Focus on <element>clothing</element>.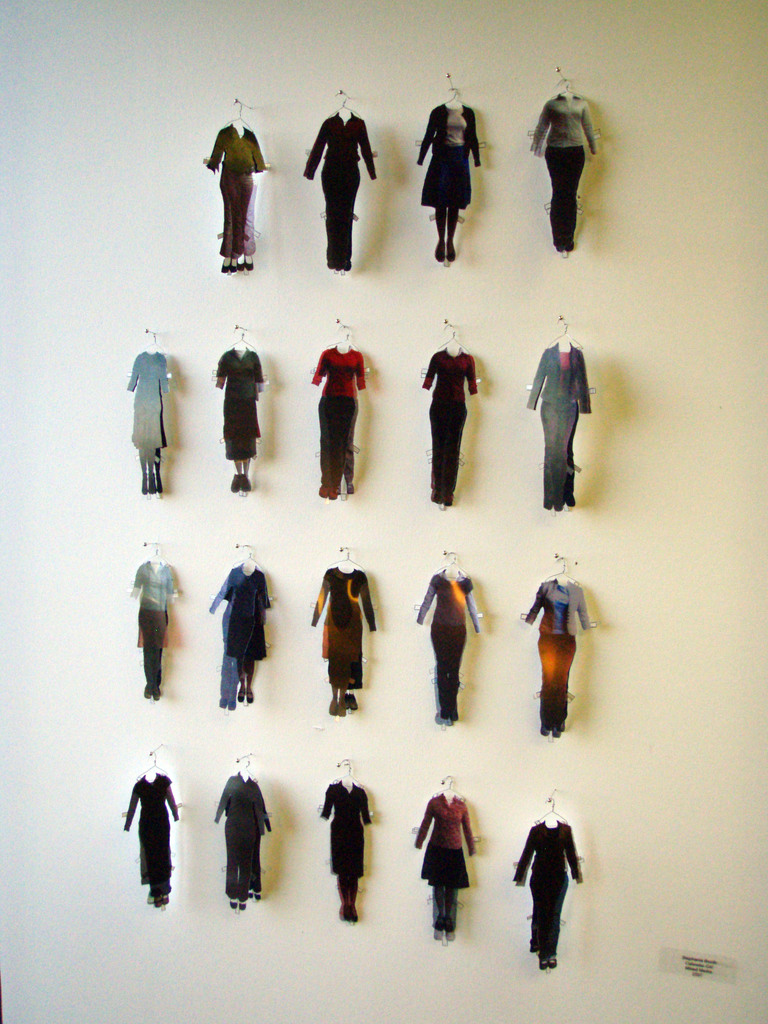
Focused at box=[420, 345, 478, 495].
